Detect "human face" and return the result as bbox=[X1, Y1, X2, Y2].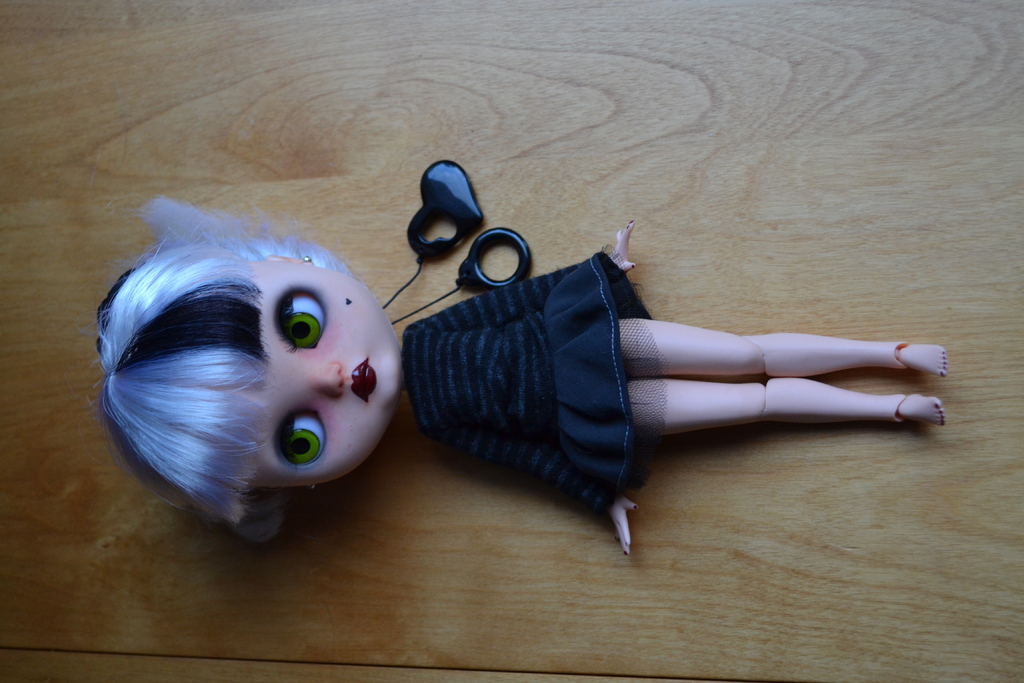
bbox=[190, 231, 396, 504].
